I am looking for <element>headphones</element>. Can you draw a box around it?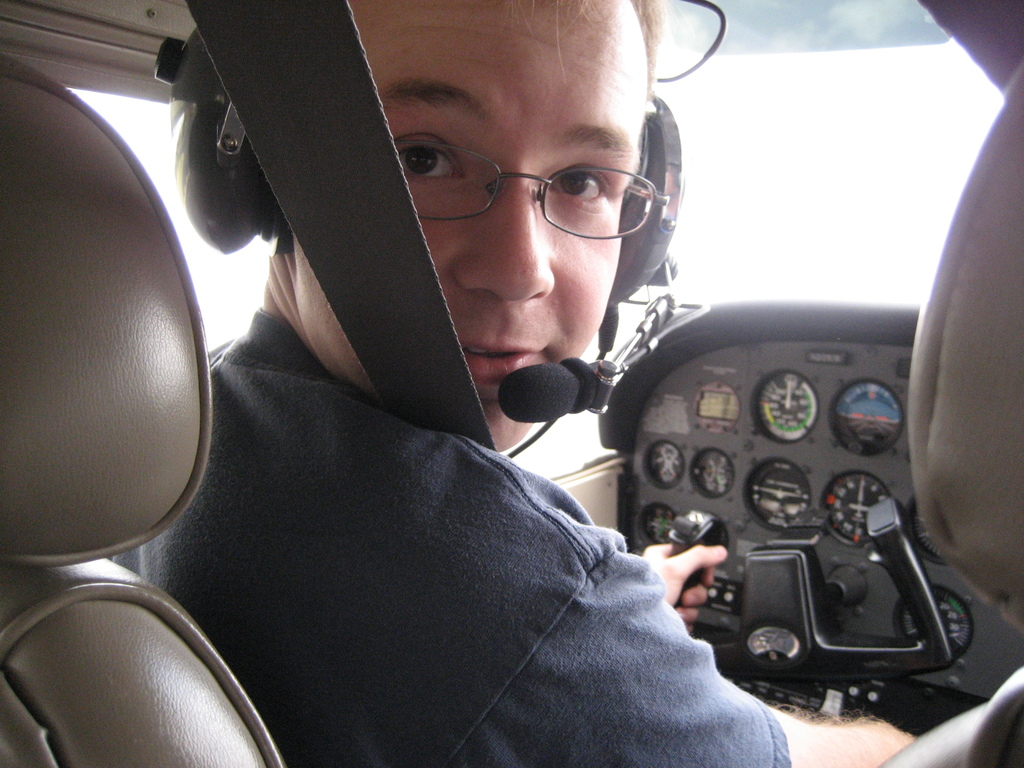
Sure, the bounding box is <bbox>170, 0, 726, 422</bbox>.
